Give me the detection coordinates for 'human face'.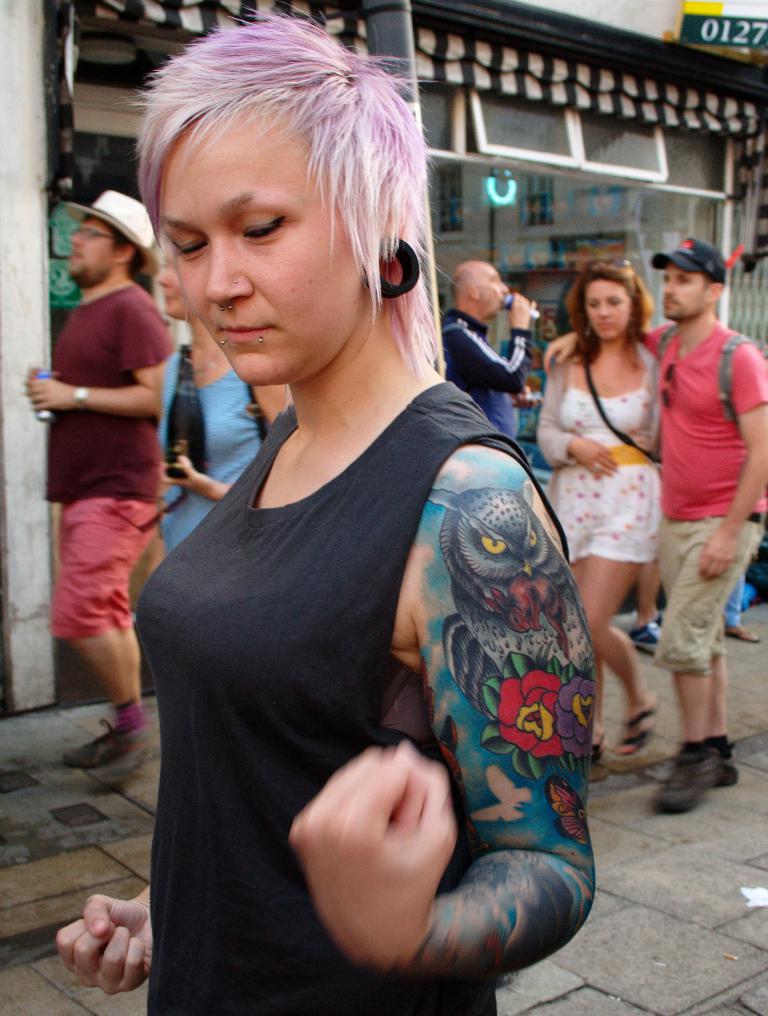
[459,255,511,316].
